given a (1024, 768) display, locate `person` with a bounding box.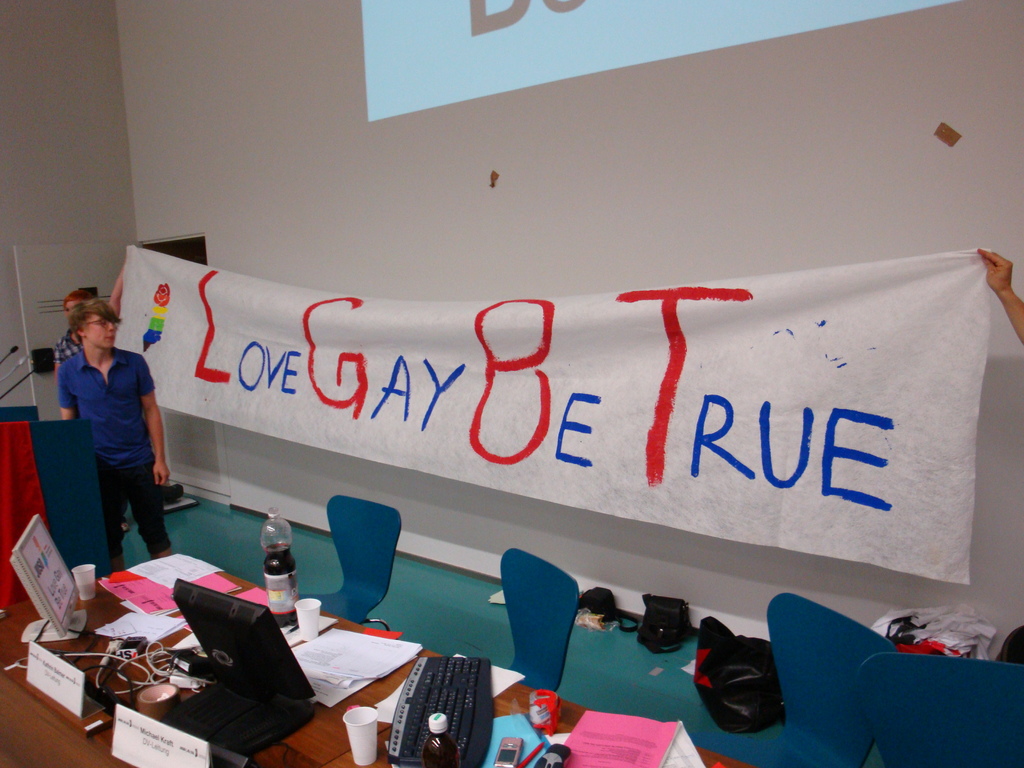
Located: rect(51, 282, 108, 364).
